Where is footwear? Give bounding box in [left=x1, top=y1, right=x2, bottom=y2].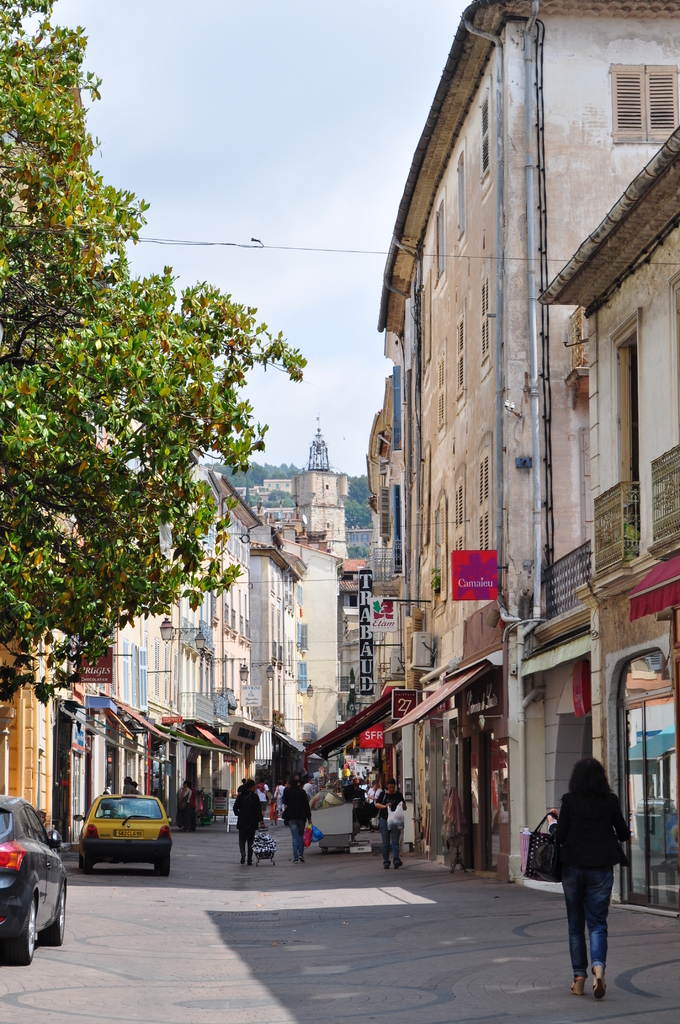
[left=292, top=859, right=297, bottom=864].
